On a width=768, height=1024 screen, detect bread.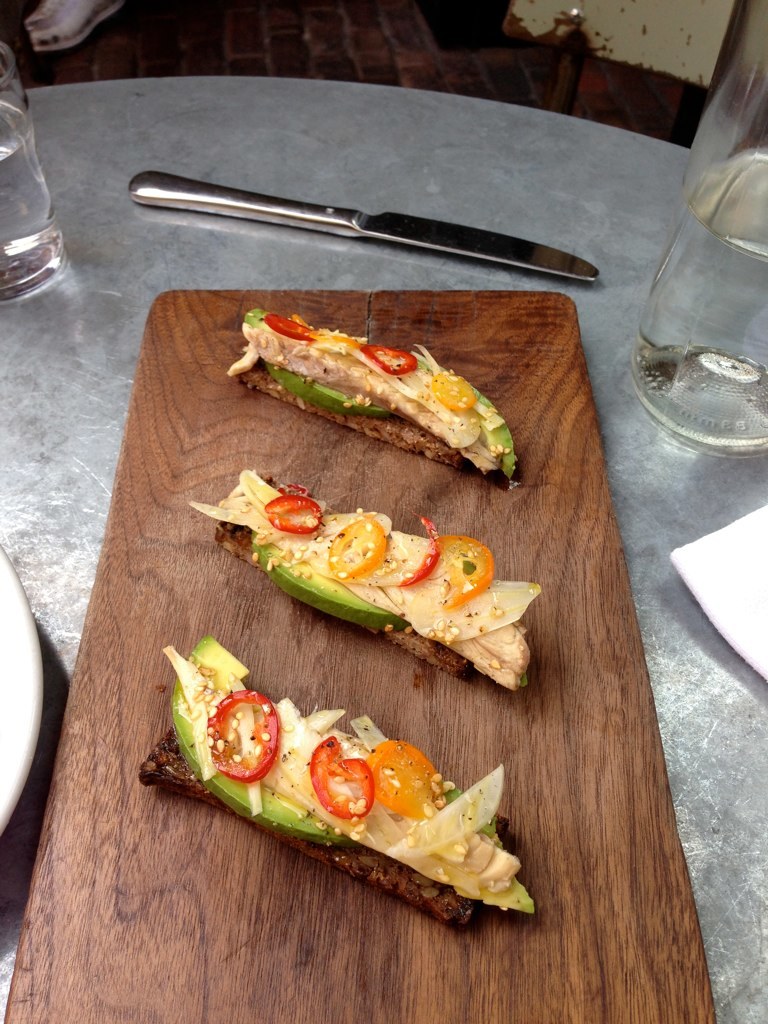
rect(138, 637, 515, 919).
